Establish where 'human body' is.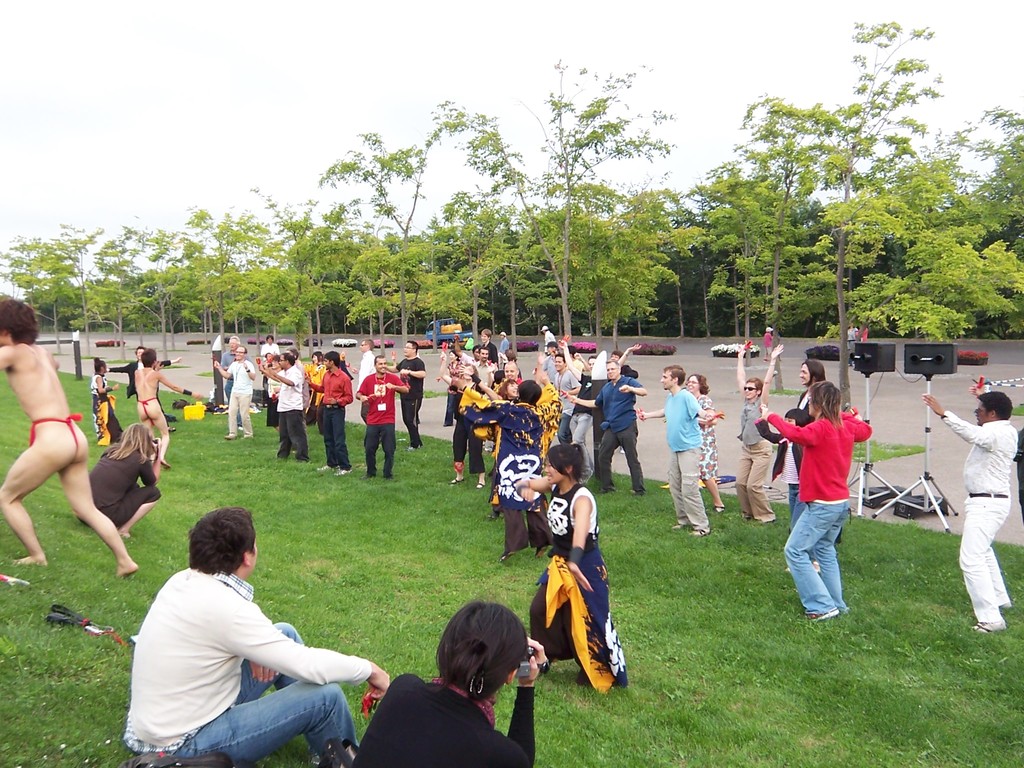
Established at detection(467, 401, 547, 566).
